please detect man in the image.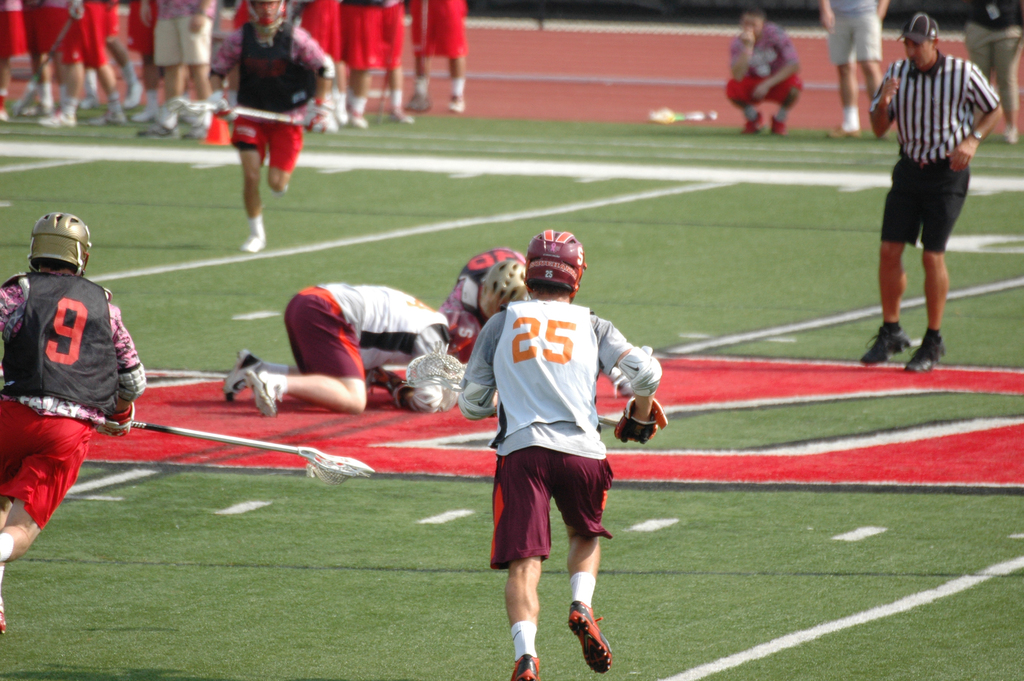
l=219, t=284, r=484, b=416.
